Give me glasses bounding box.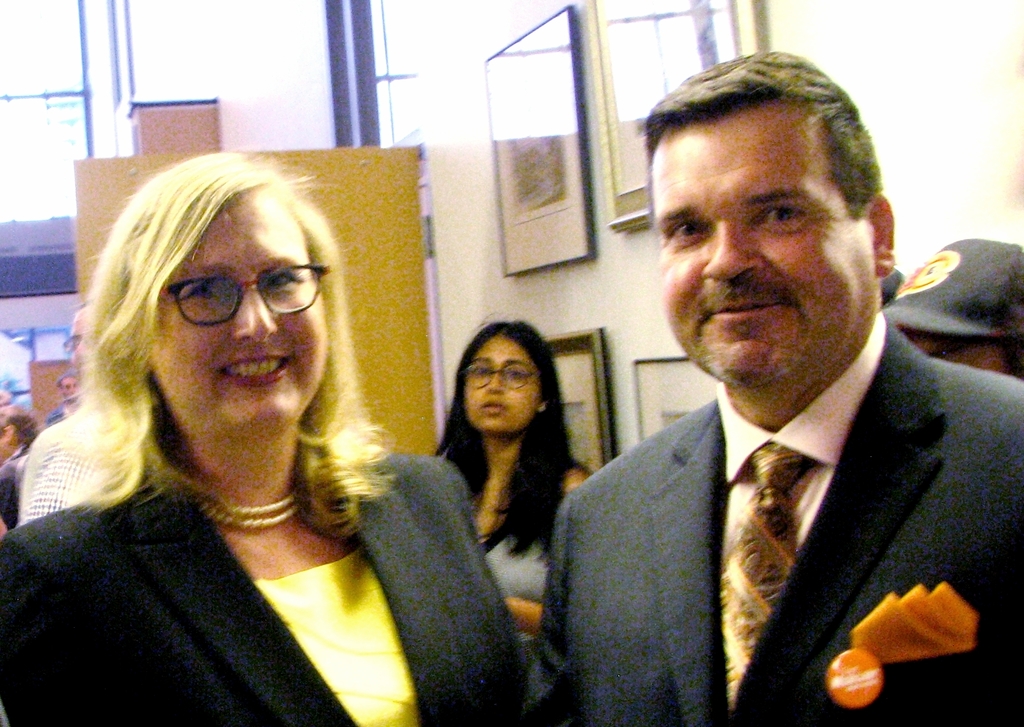
bbox=[467, 358, 540, 392].
